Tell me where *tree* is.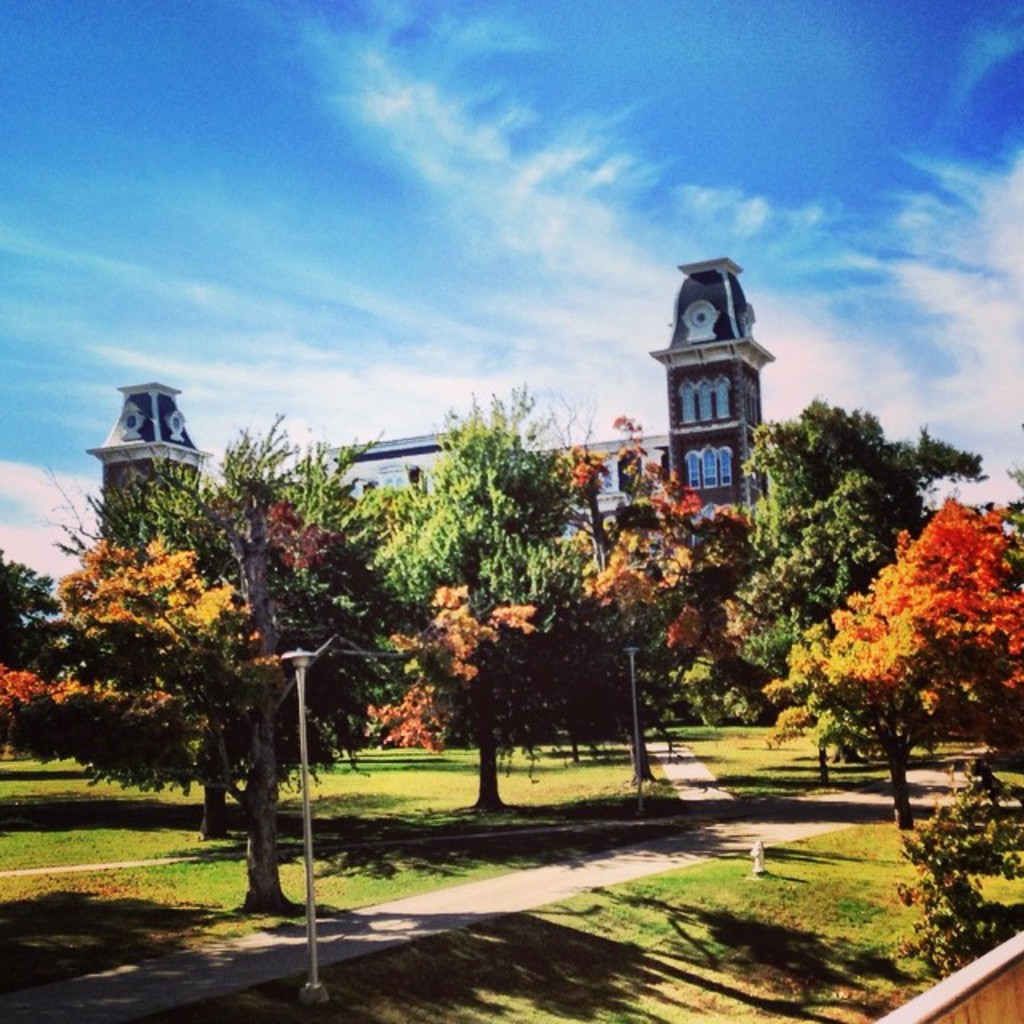
*tree* is at 344:390:568:821.
